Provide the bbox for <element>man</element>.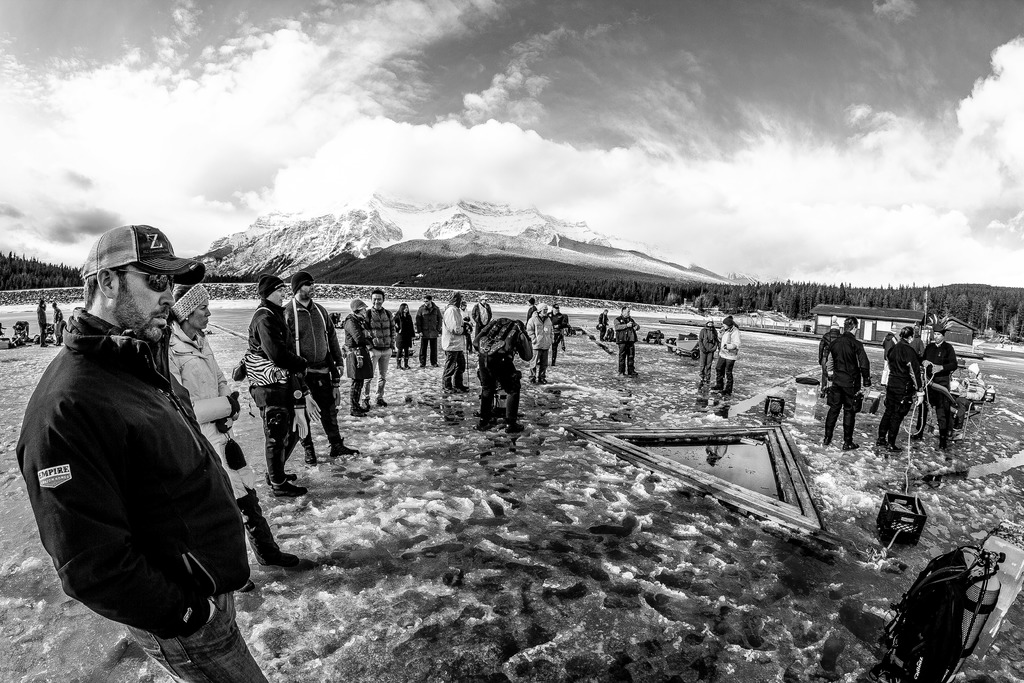
select_region(612, 299, 640, 379).
